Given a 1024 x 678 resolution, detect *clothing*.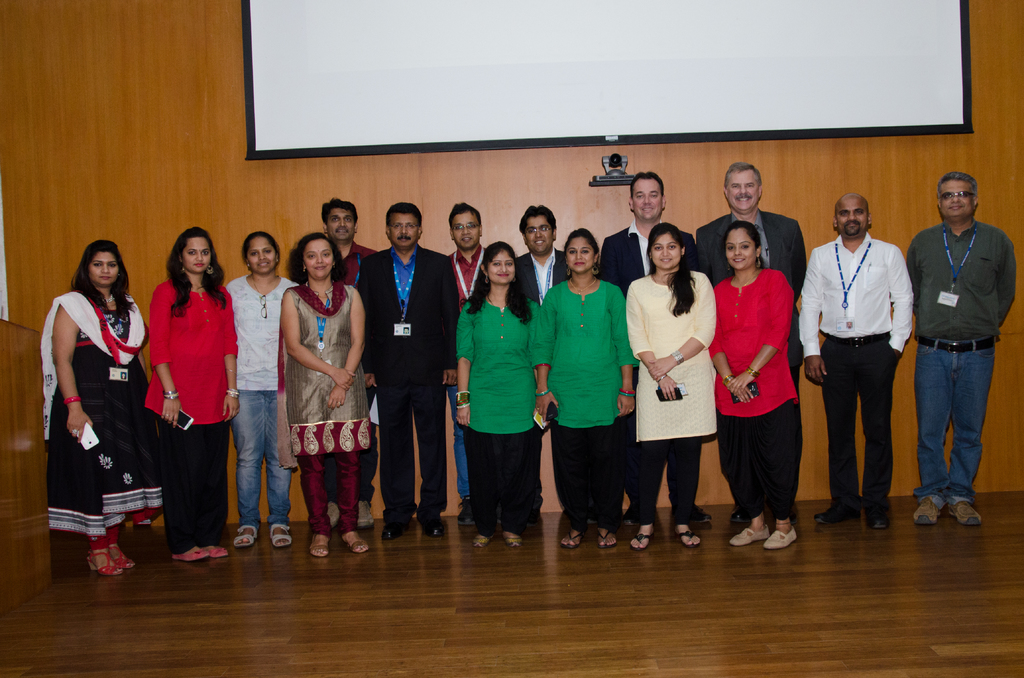
Rect(338, 236, 362, 276).
